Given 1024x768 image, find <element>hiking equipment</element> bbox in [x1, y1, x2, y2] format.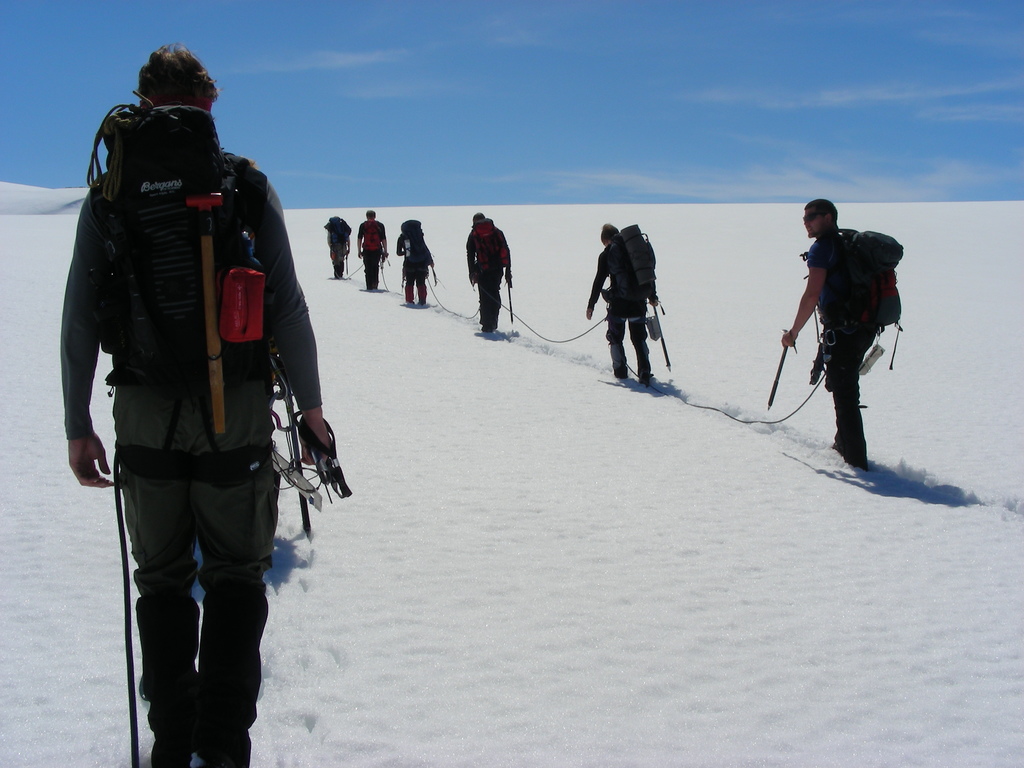
[768, 328, 800, 412].
